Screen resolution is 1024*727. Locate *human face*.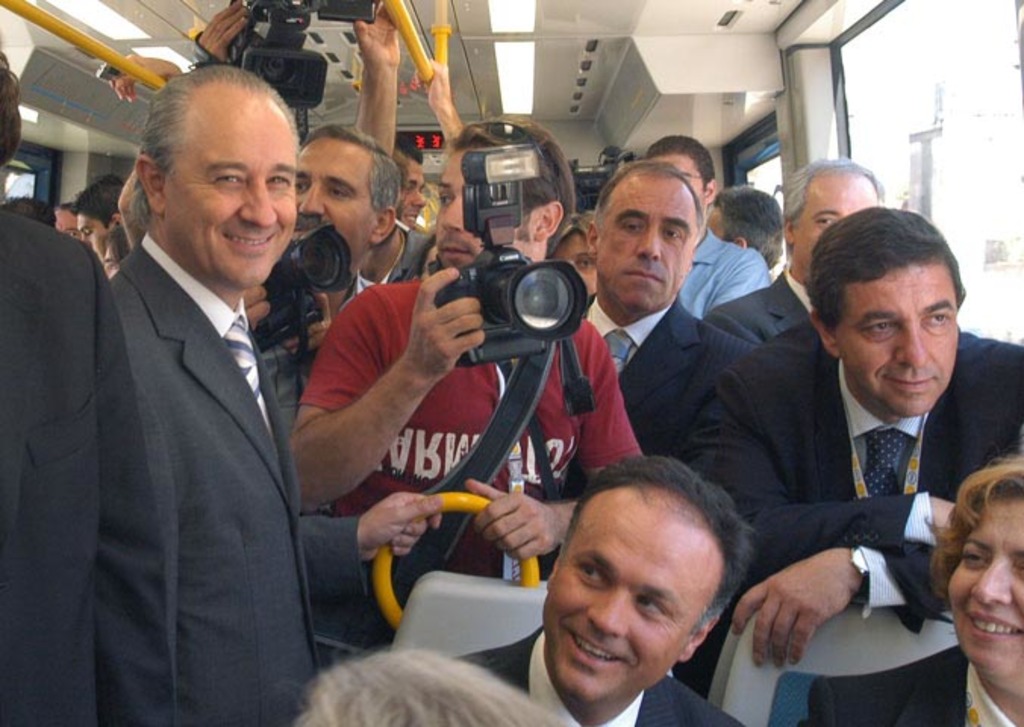
pyautogui.locateOnScreen(792, 170, 880, 270).
